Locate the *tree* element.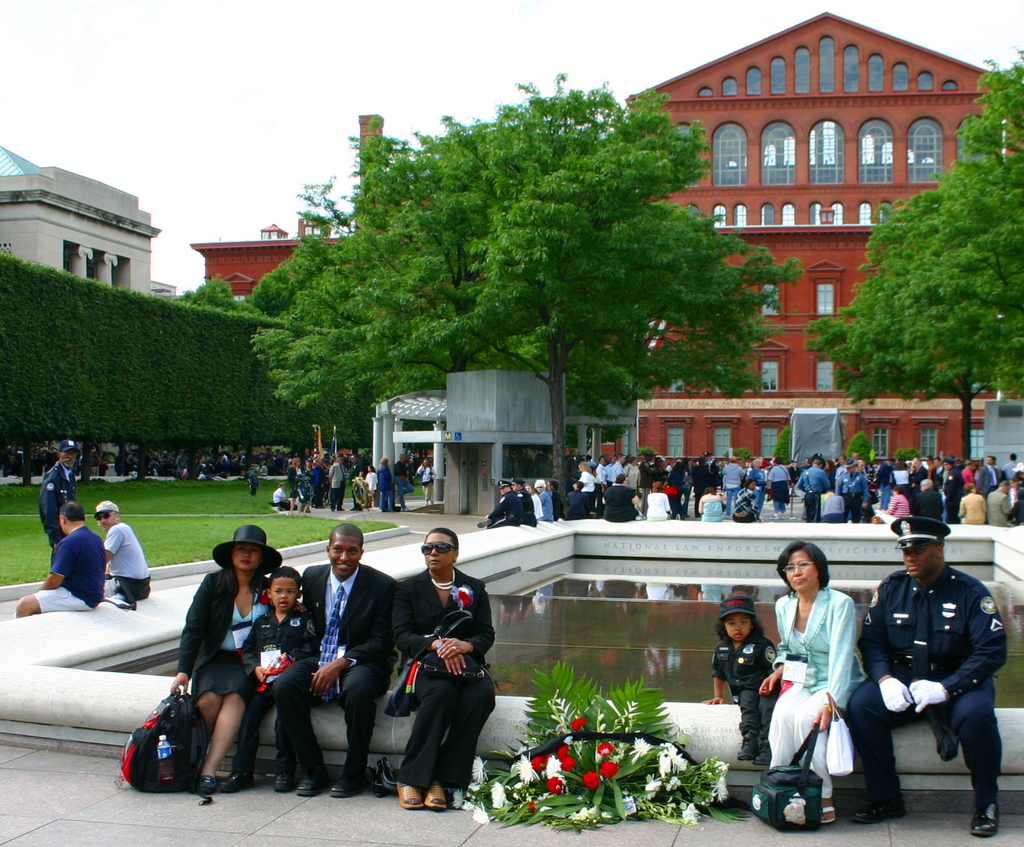
Element bbox: pyautogui.locateOnScreen(564, 396, 630, 455).
